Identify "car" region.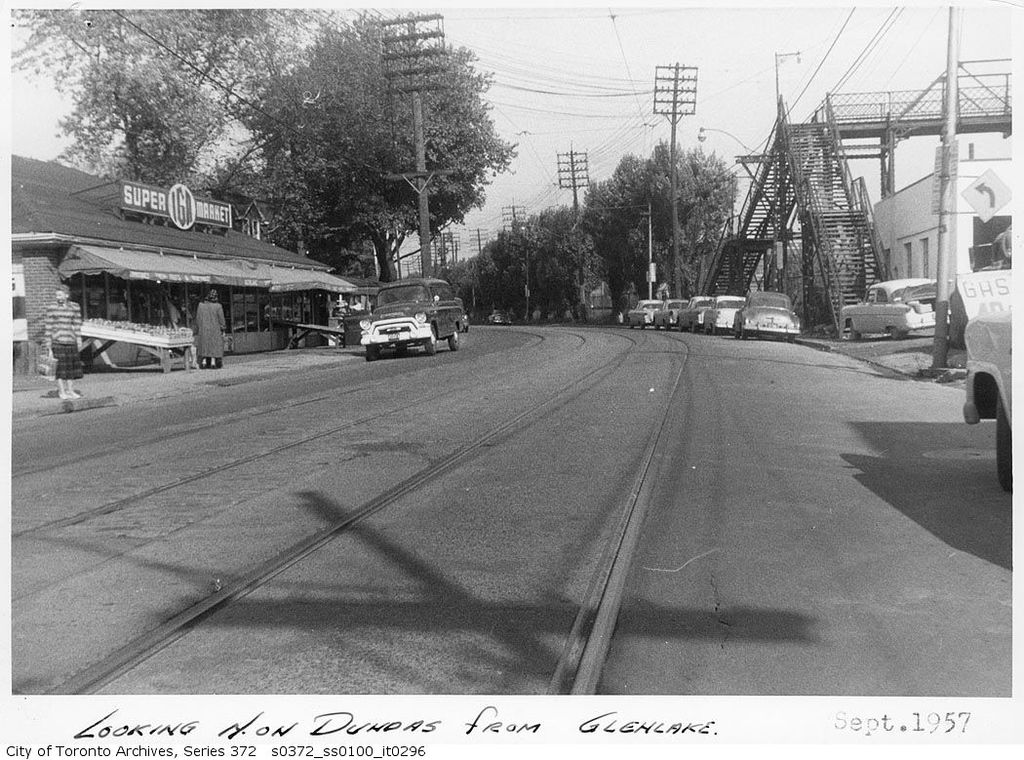
Region: x1=489 y1=310 x2=511 y2=321.
